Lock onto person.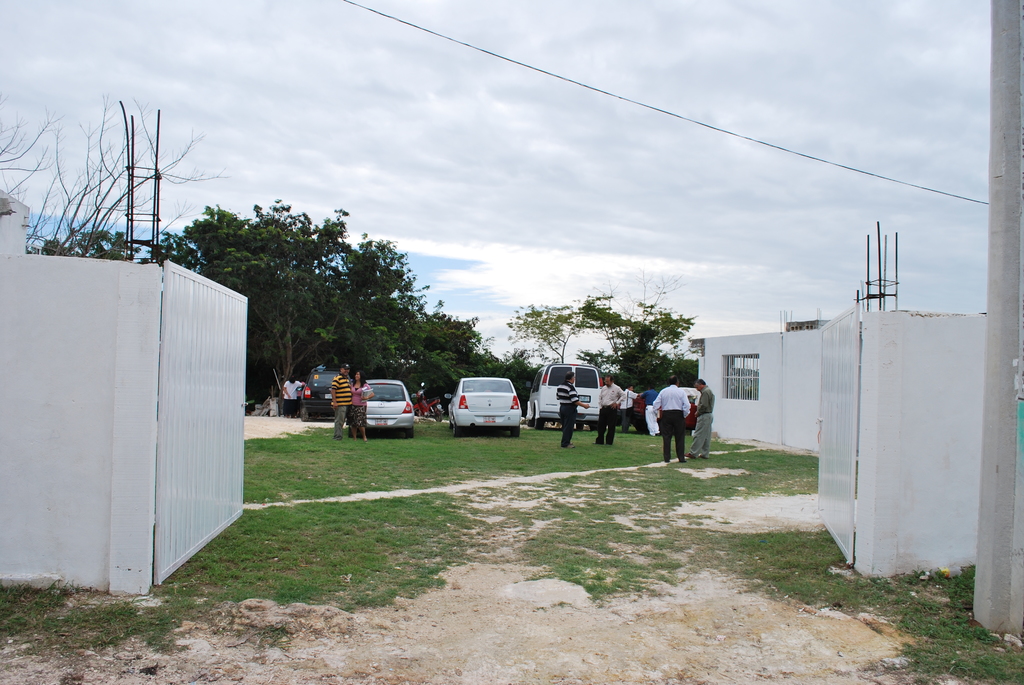
Locked: <region>594, 377, 623, 441</region>.
